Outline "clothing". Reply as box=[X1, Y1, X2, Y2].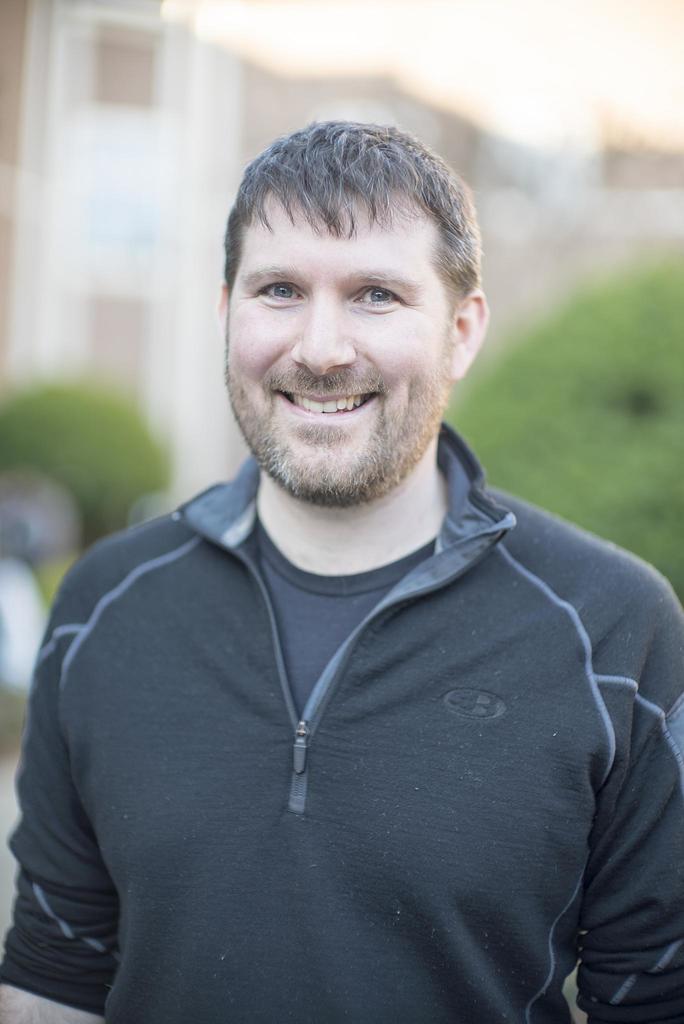
box=[27, 360, 667, 1016].
